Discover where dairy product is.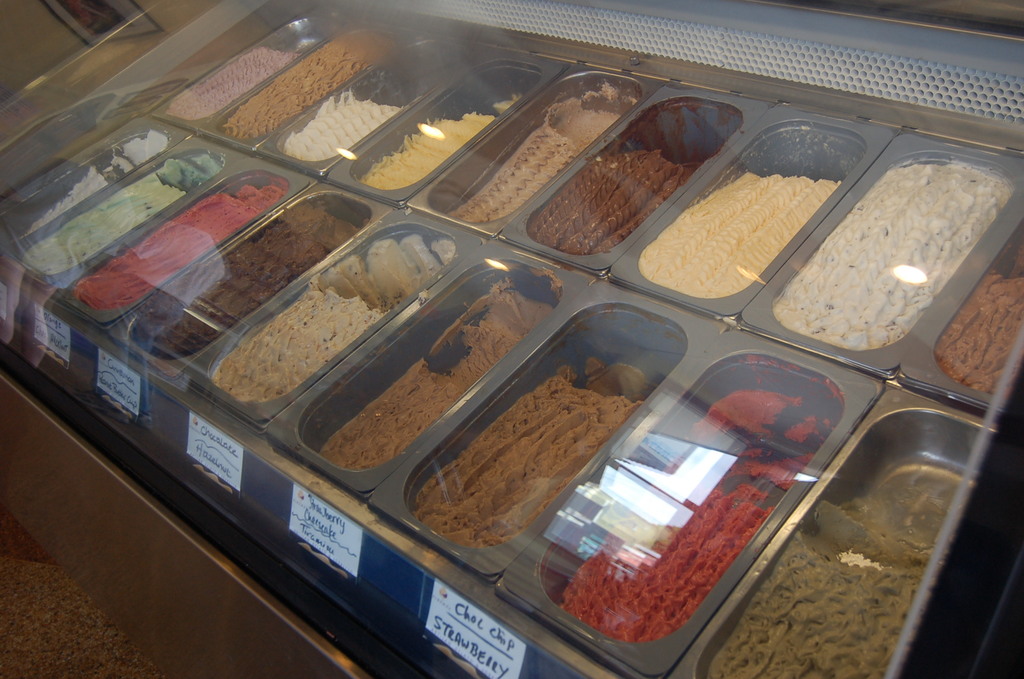
Discovered at select_region(138, 200, 359, 351).
